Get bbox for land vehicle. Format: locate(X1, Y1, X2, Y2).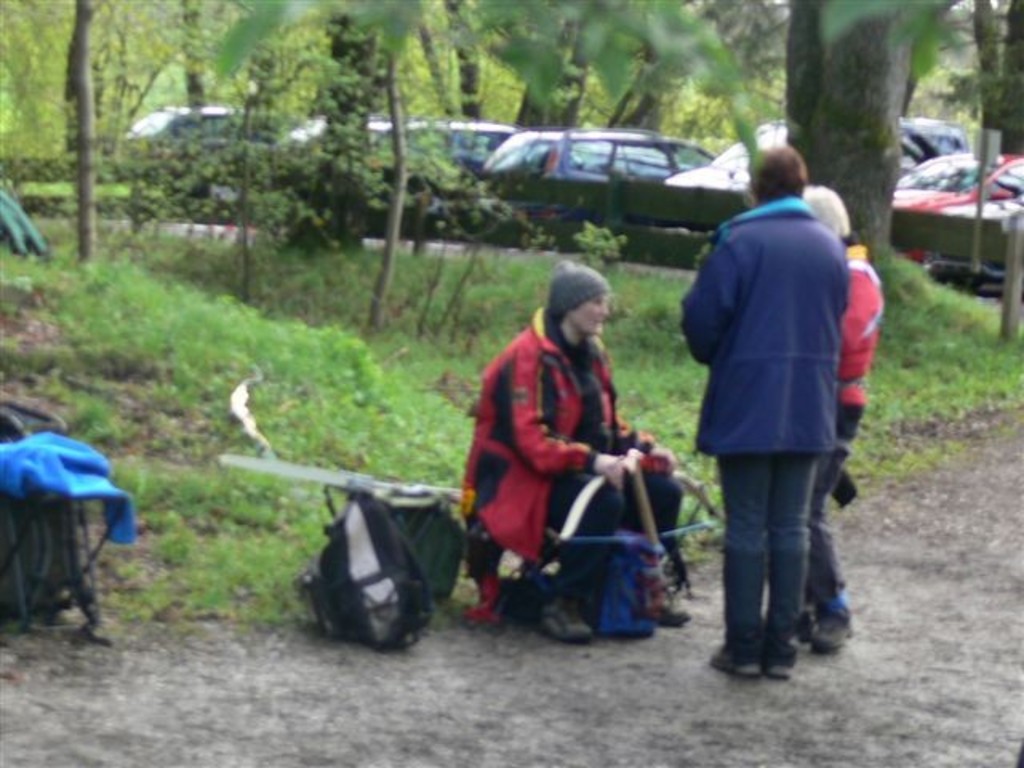
locate(893, 141, 1022, 267).
